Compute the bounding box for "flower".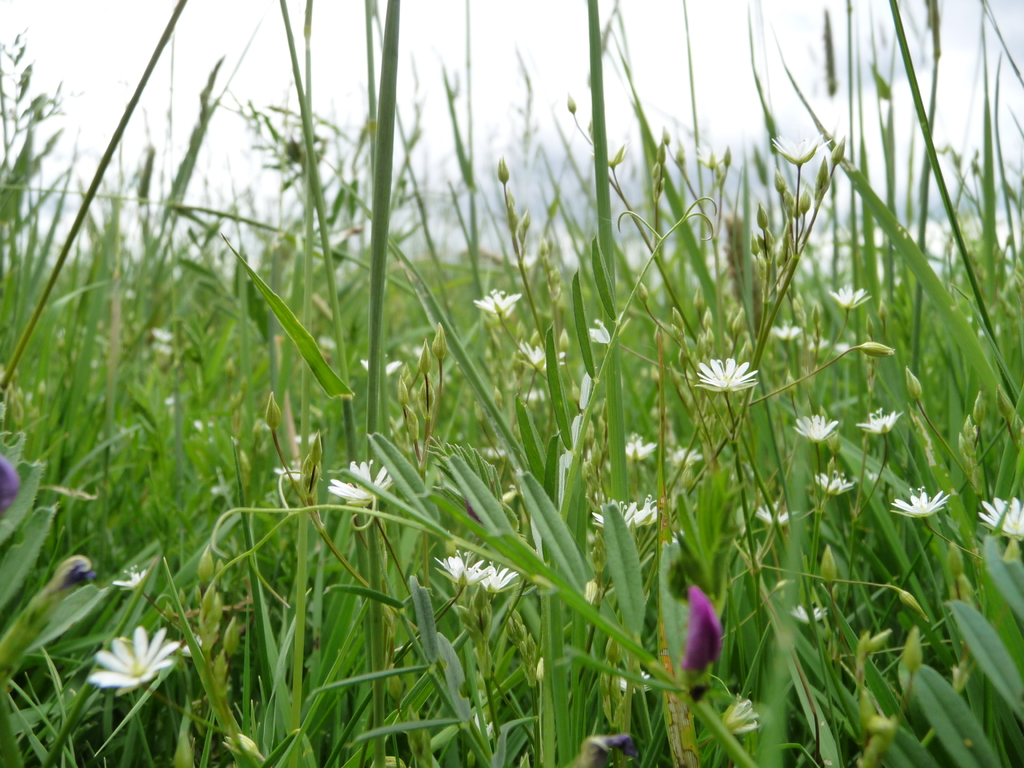
273, 463, 310, 485.
